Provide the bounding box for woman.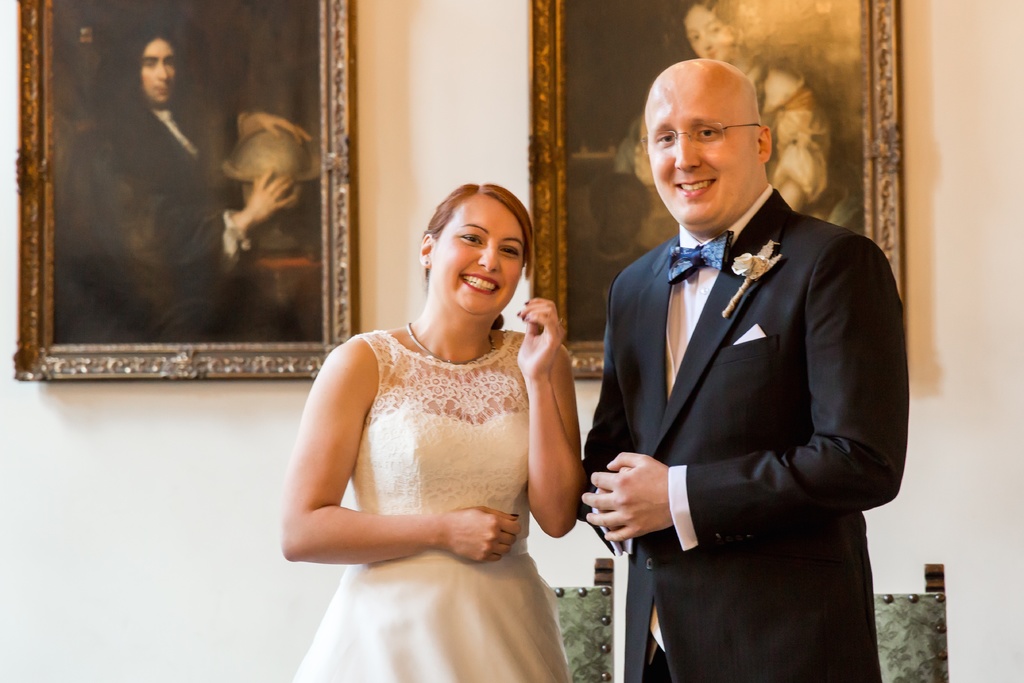
{"x1": 278, "y1": 188, "x2": 609, "y2": 679}.
